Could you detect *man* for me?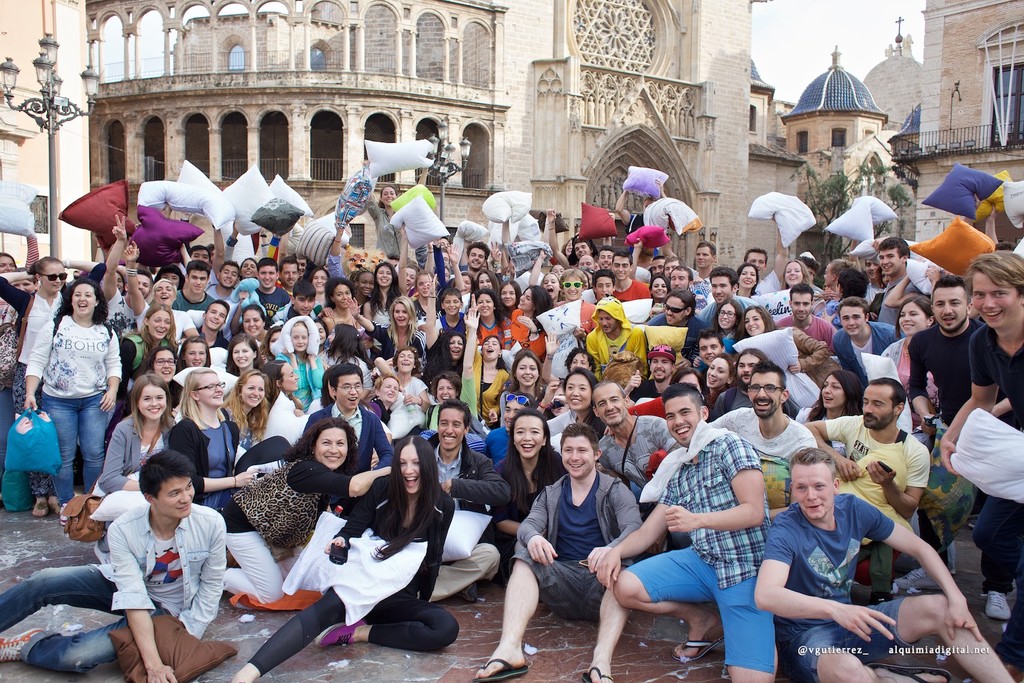
Detection result: [x1=98, y1=204, x2=158, y2=330].
